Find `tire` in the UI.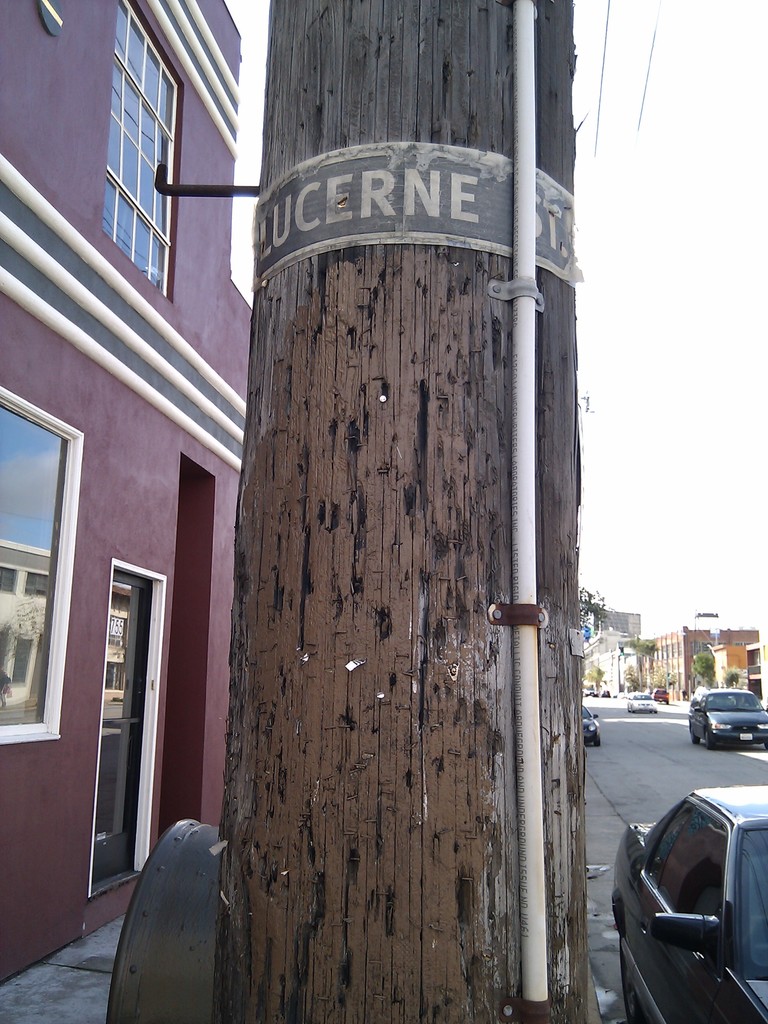
UI element at pyautogui.locateOnScreen(756, 738, 767, 753).
